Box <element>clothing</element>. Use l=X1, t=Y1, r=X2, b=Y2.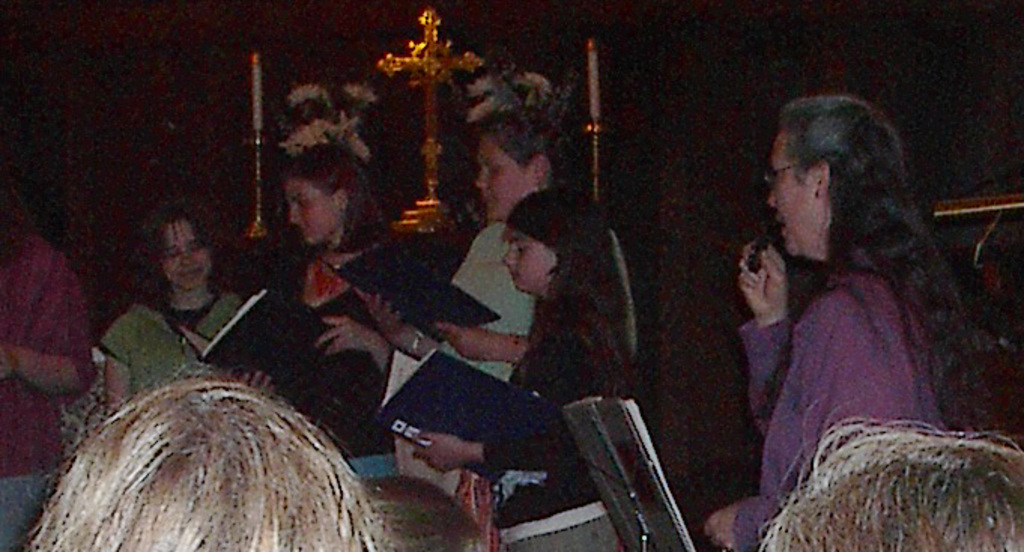
l=0, t=241, r=84, b=549.
